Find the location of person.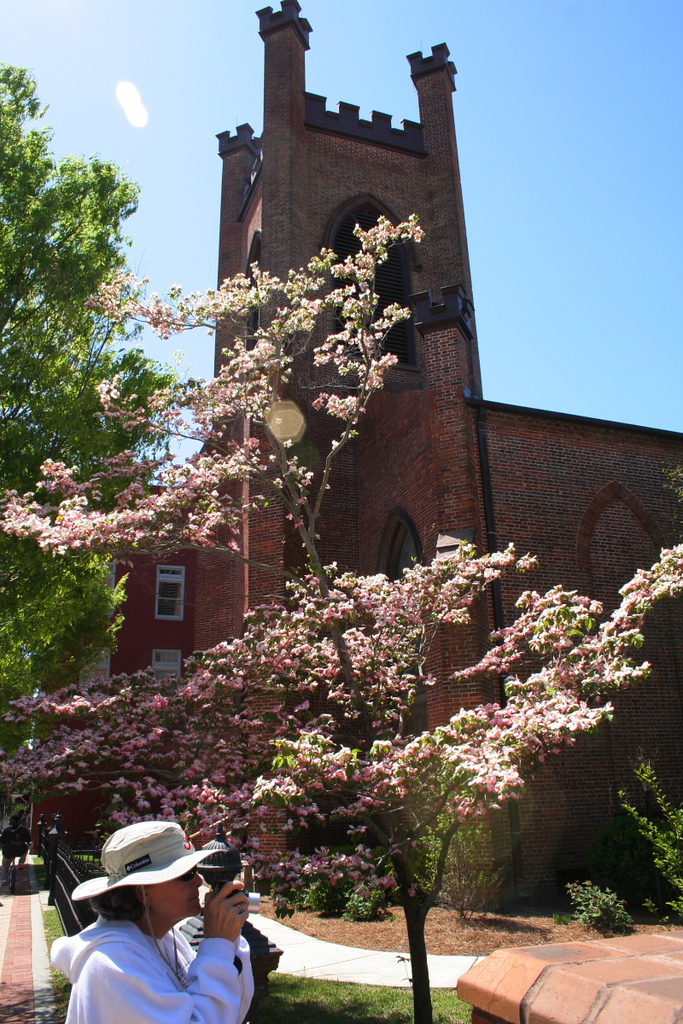
Location: (53, 821, 257, 1023).
